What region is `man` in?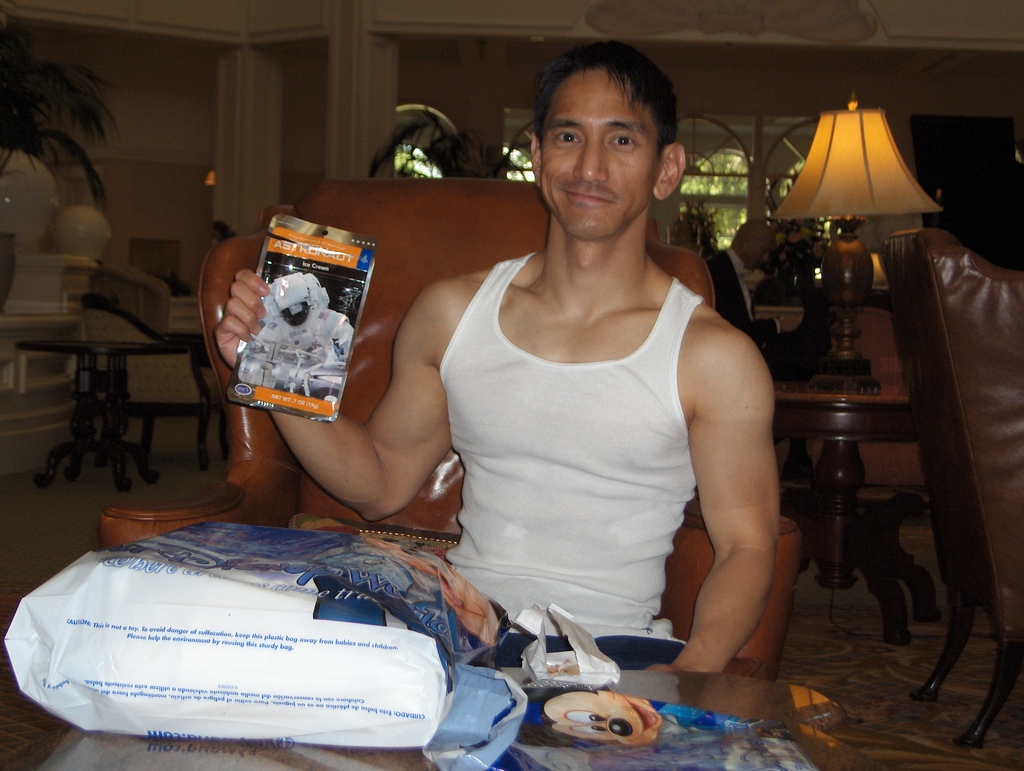
bbox=(207, 47, 781, 673).
